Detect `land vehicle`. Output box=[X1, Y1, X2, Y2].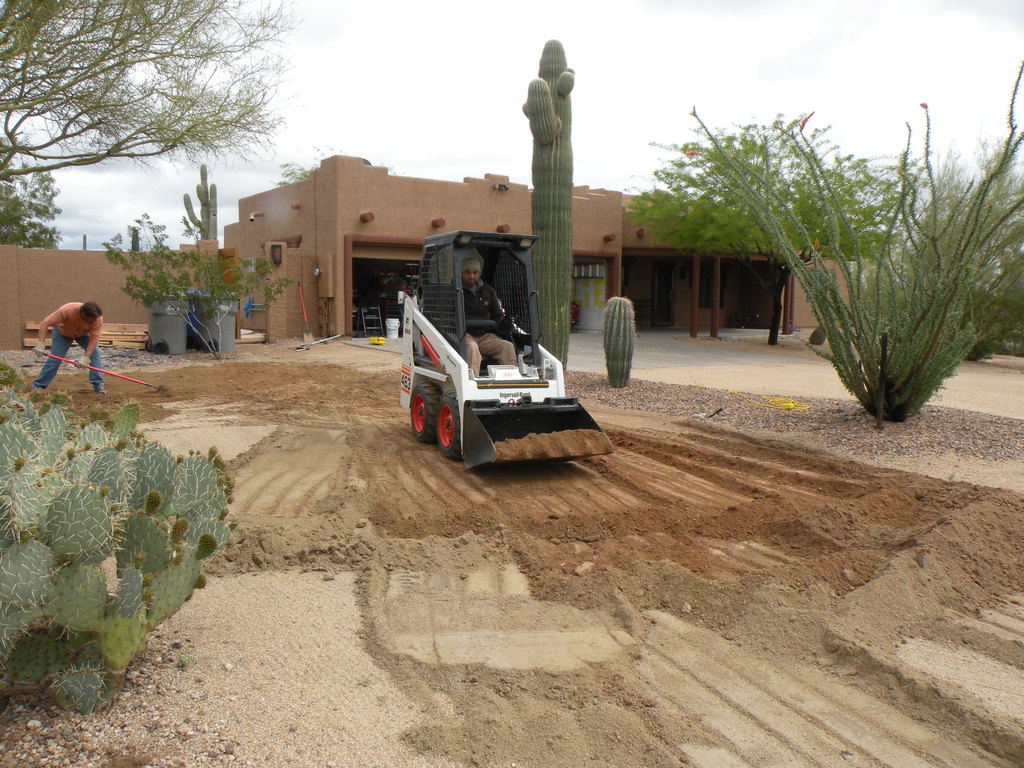
box=[397, 231, 612, 470].
